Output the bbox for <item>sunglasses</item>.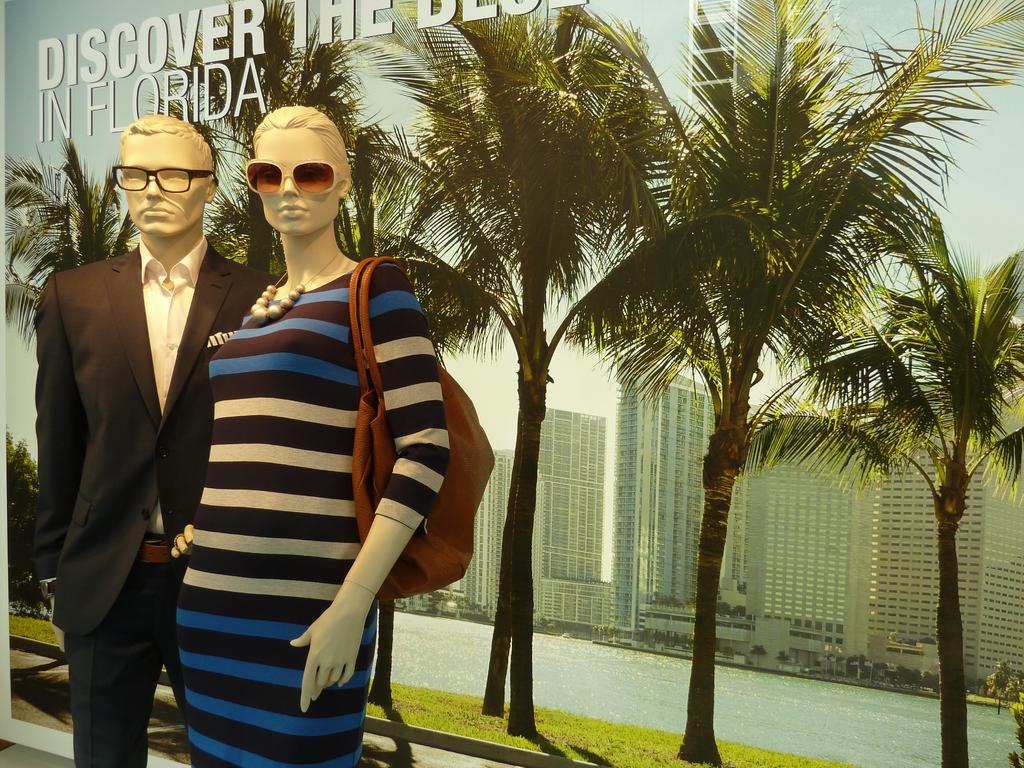
[243,157,348,195].
